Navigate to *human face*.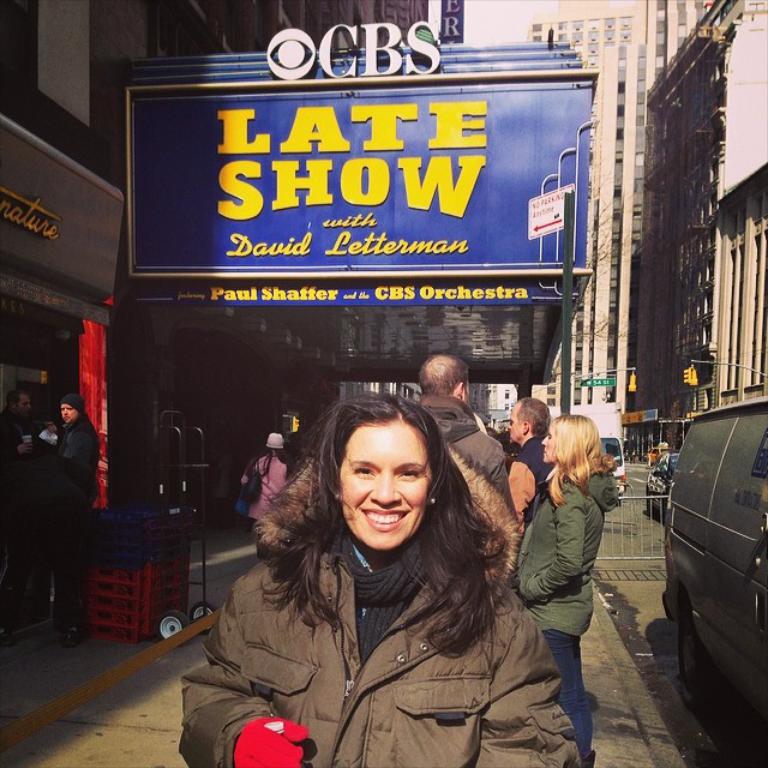
Navigation target: box(19, 392, 32, 413).
